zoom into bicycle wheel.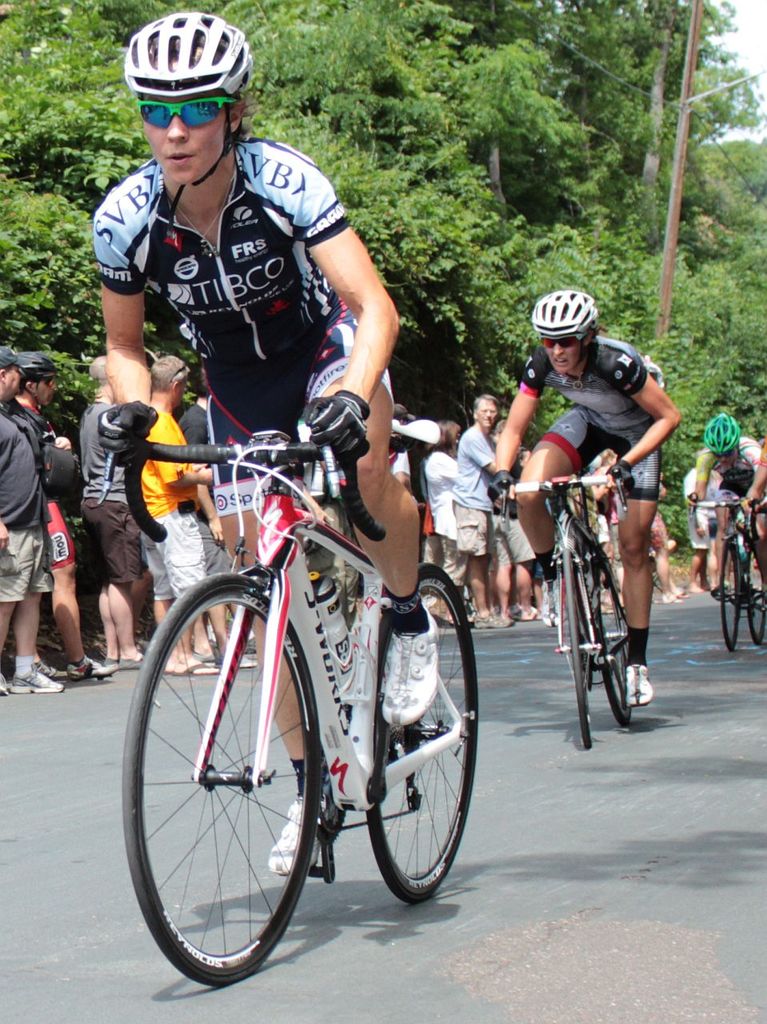
Zoom target: [585, 559, 634, 728].
